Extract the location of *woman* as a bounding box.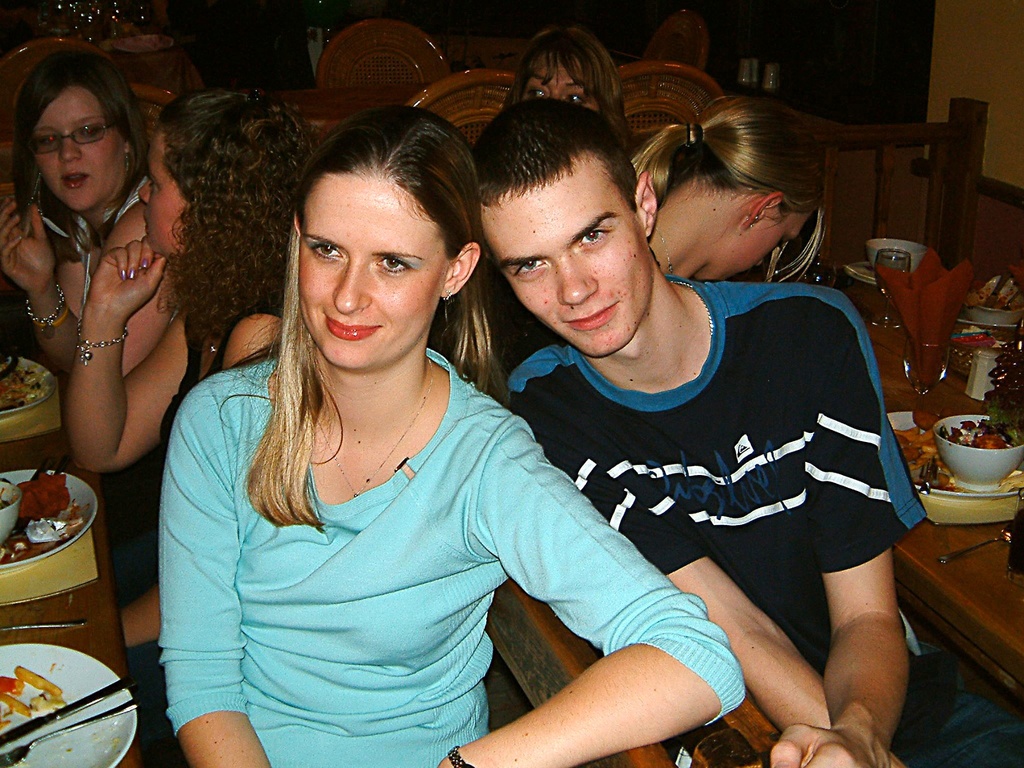
<box>626,90,828,282</box>.
